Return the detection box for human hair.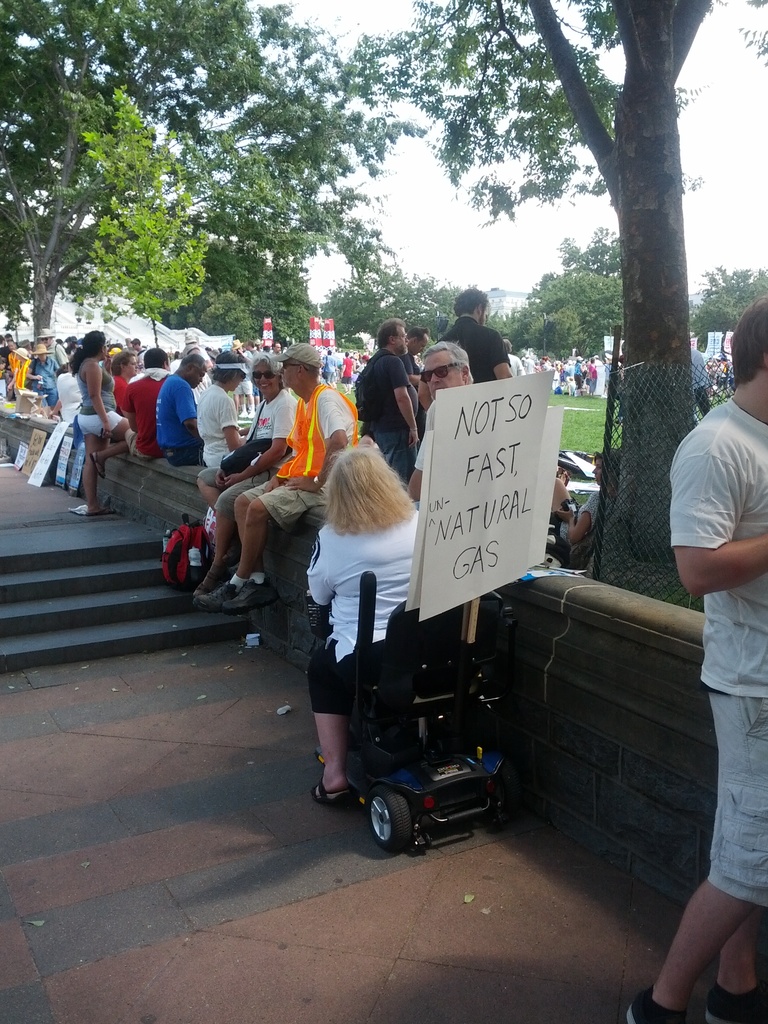
(307, 440, 406, 545).
